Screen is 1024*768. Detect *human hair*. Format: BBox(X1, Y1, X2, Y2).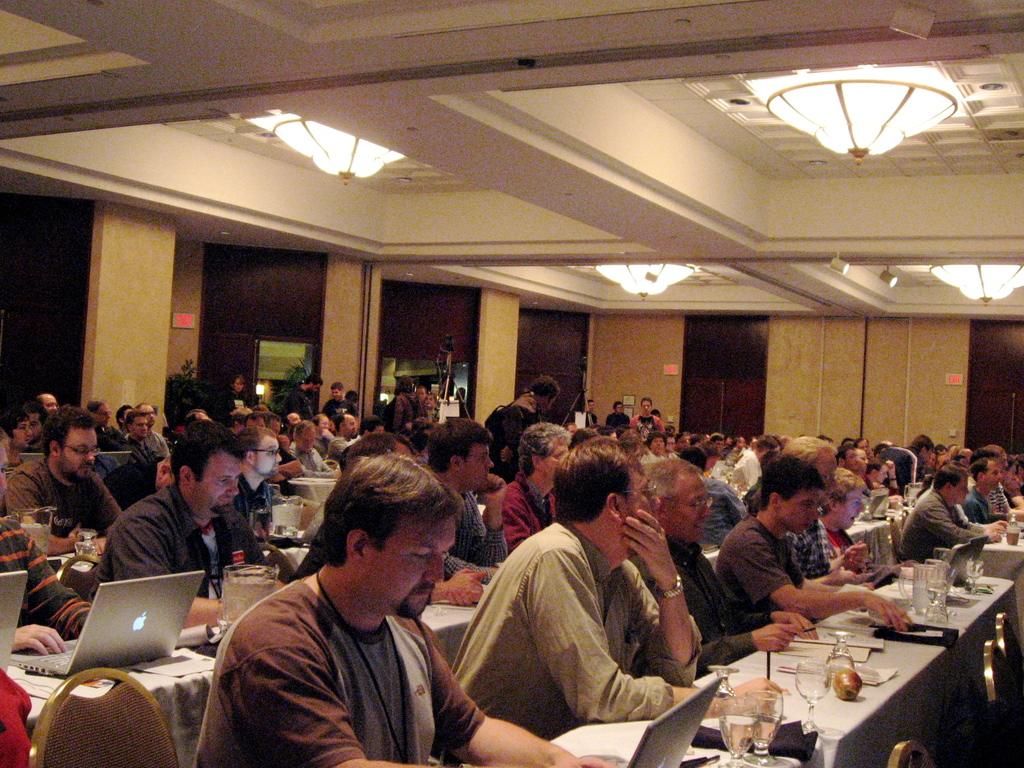
BBox(83, 397, 103, 419).
